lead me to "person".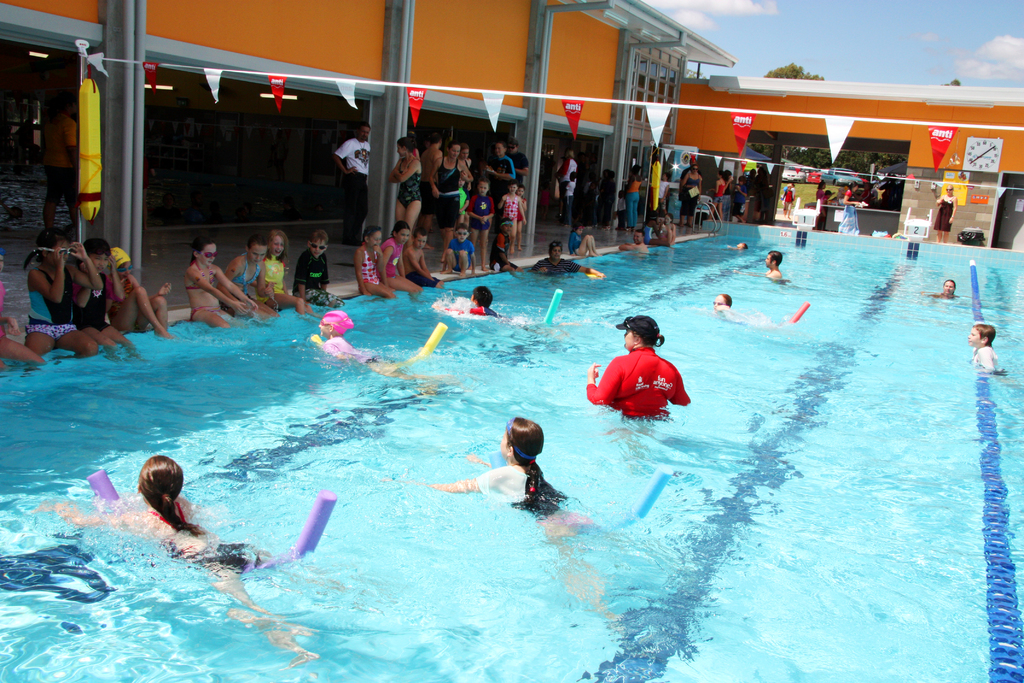
Lead to bbox=[598, 167, 620, 229].
